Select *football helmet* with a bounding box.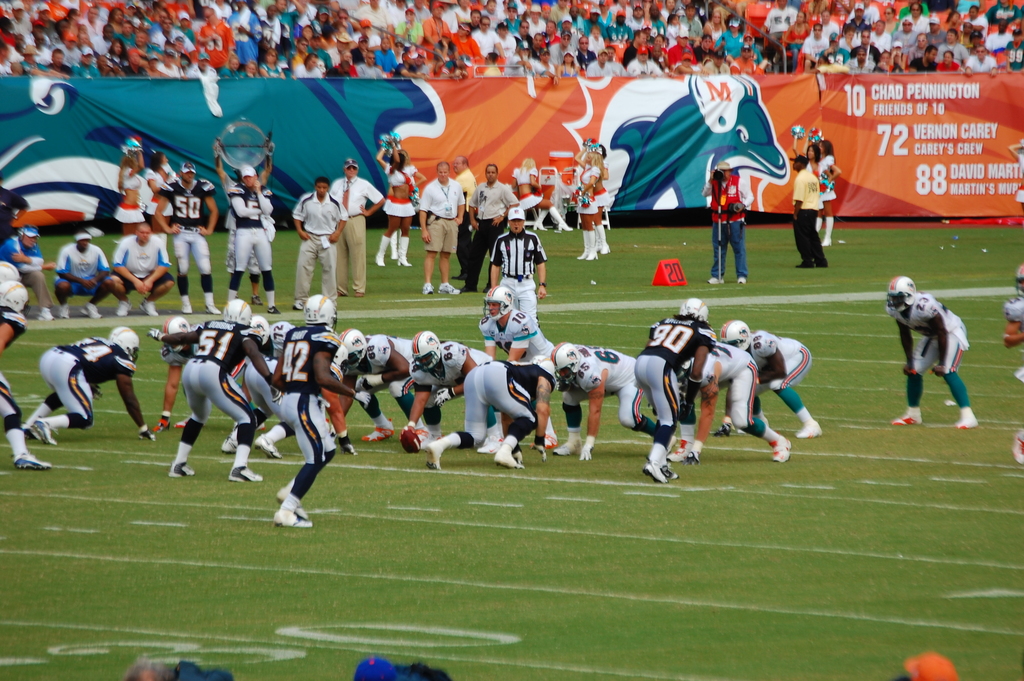
region(535, 349, 560, 377).
